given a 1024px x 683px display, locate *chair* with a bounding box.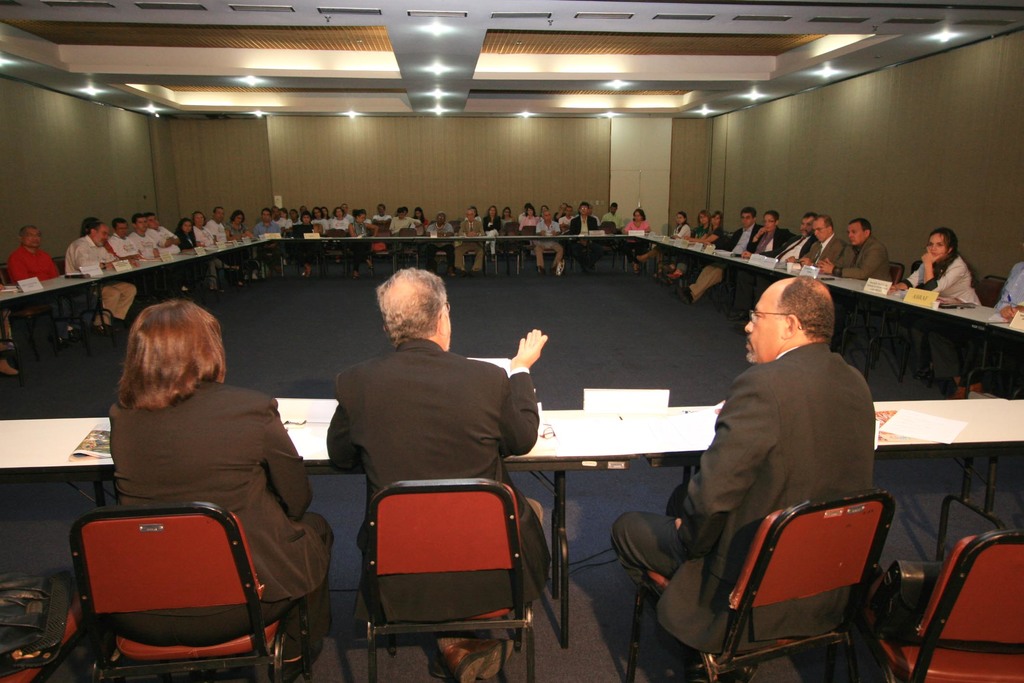
Located: [391,226,420,273].
